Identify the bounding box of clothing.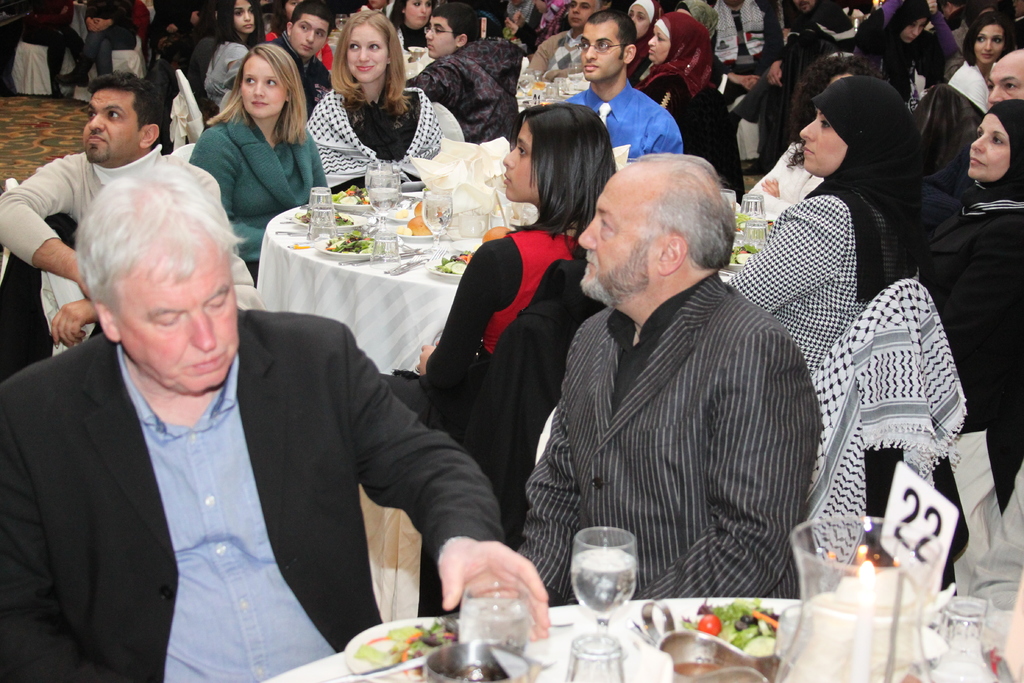
select_region(382, 38, 532, 131).
